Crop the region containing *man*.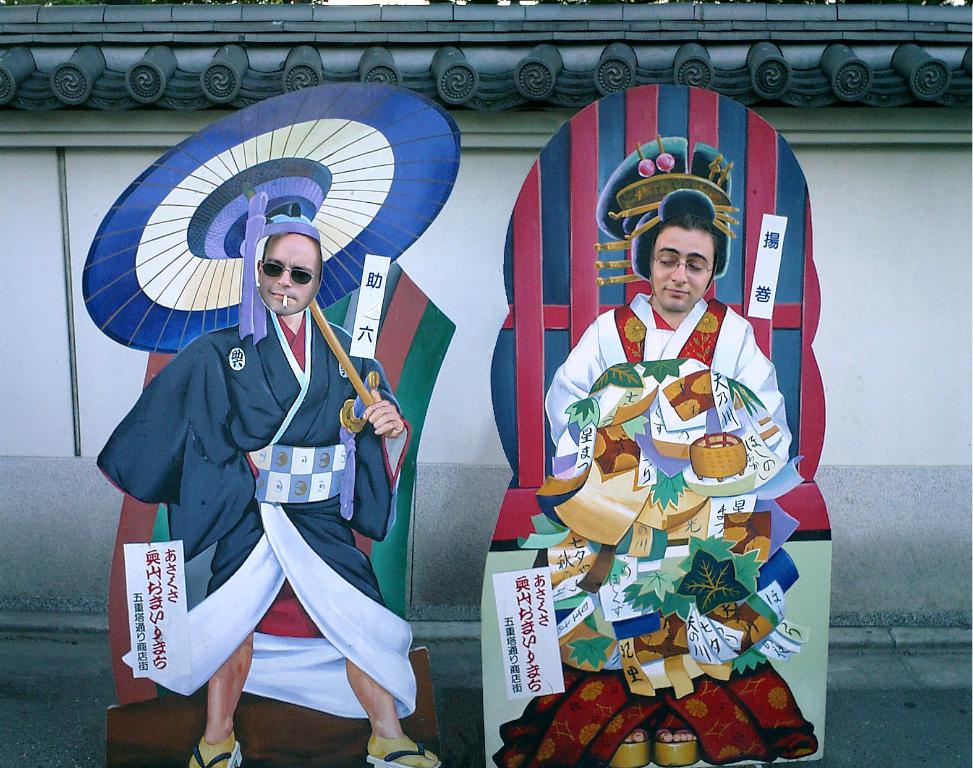
Crop region: box(90, 221, 448, 767).
